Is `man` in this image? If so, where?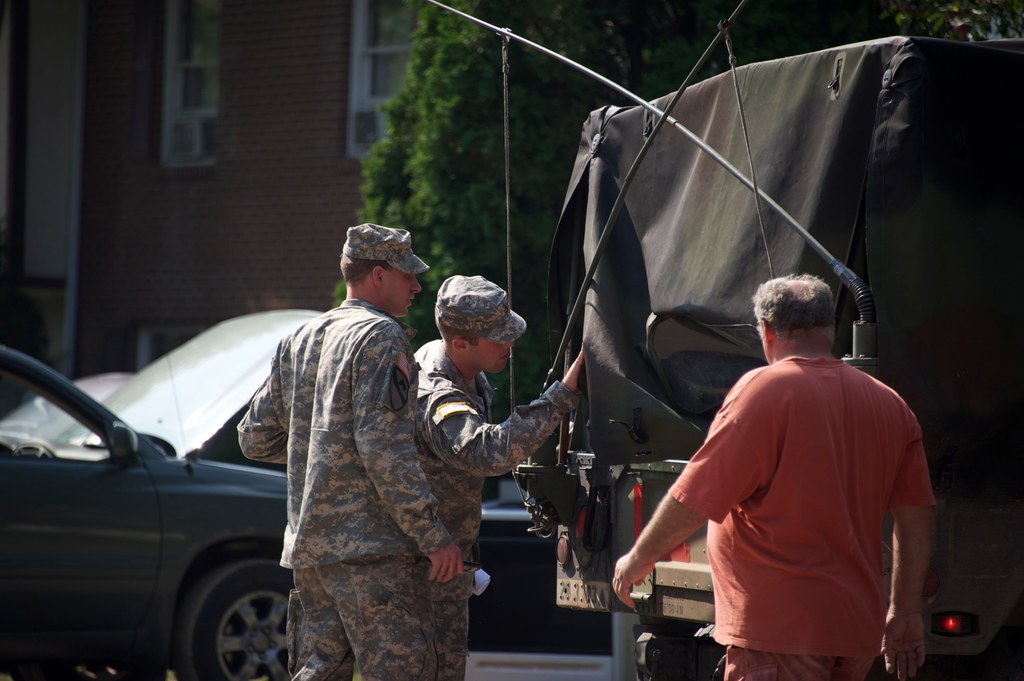
Yes, at select_region(412, 272, 586, 680).
